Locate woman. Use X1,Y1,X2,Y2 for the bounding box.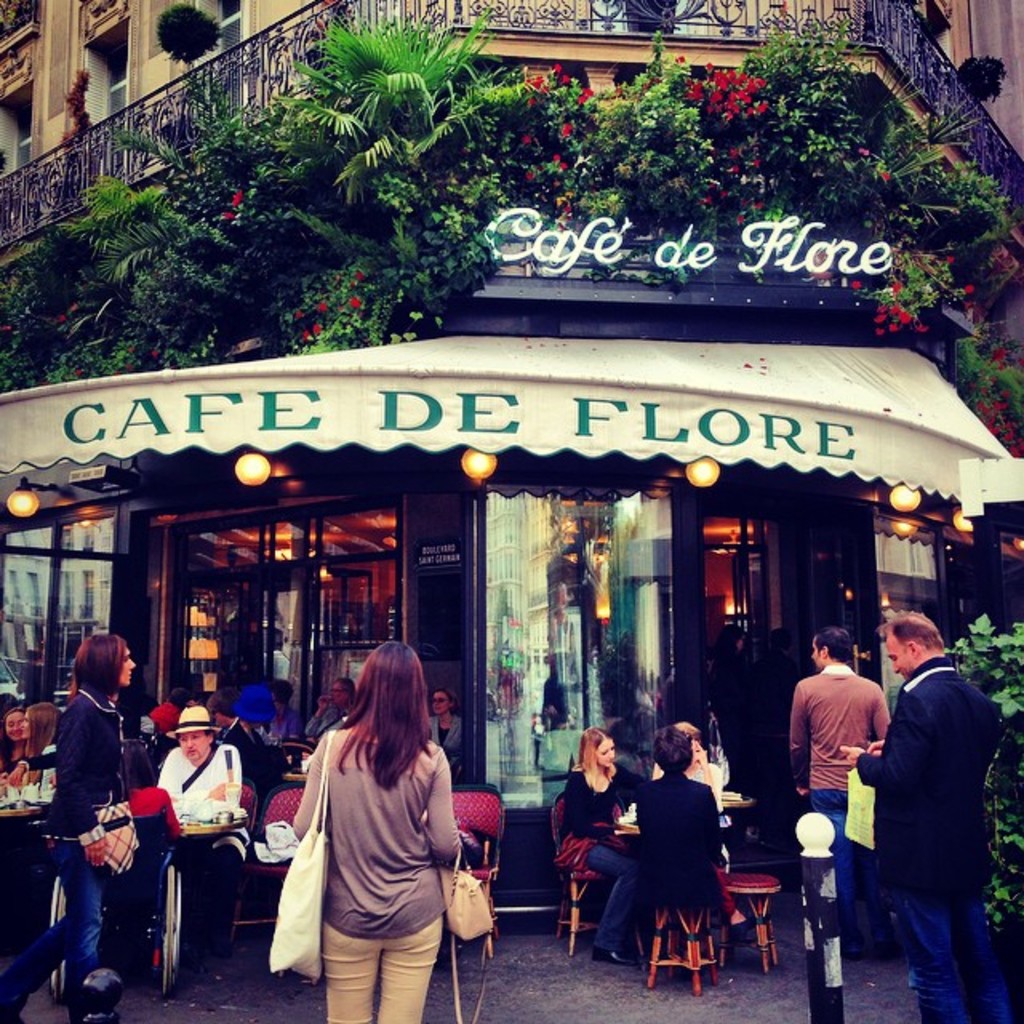
0,706,19,776.
